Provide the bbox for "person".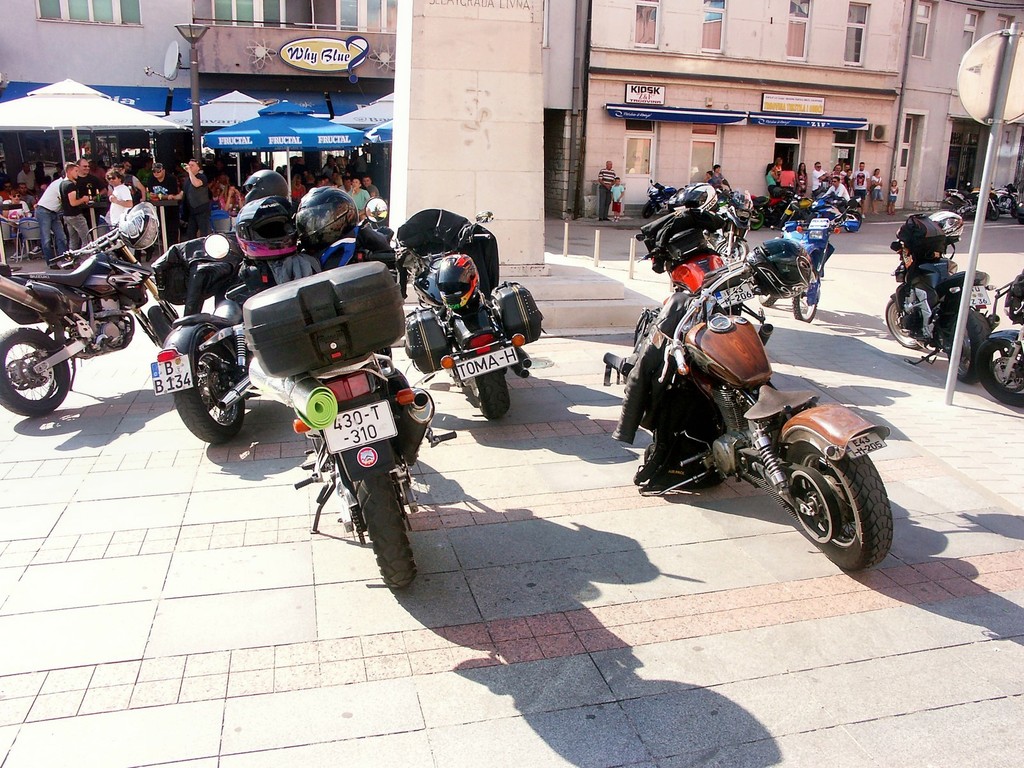
x1=317, y1=154, x2=335, y2=178.
